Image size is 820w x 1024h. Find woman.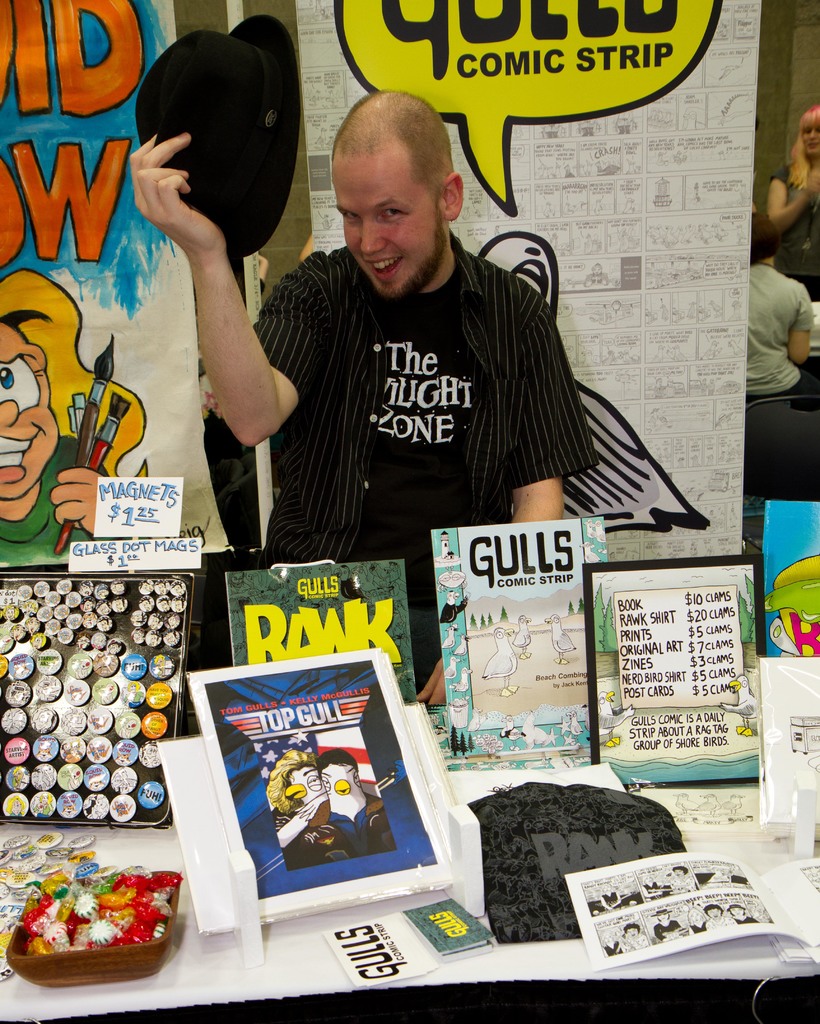
BBox(767, 106, 819, 307).
